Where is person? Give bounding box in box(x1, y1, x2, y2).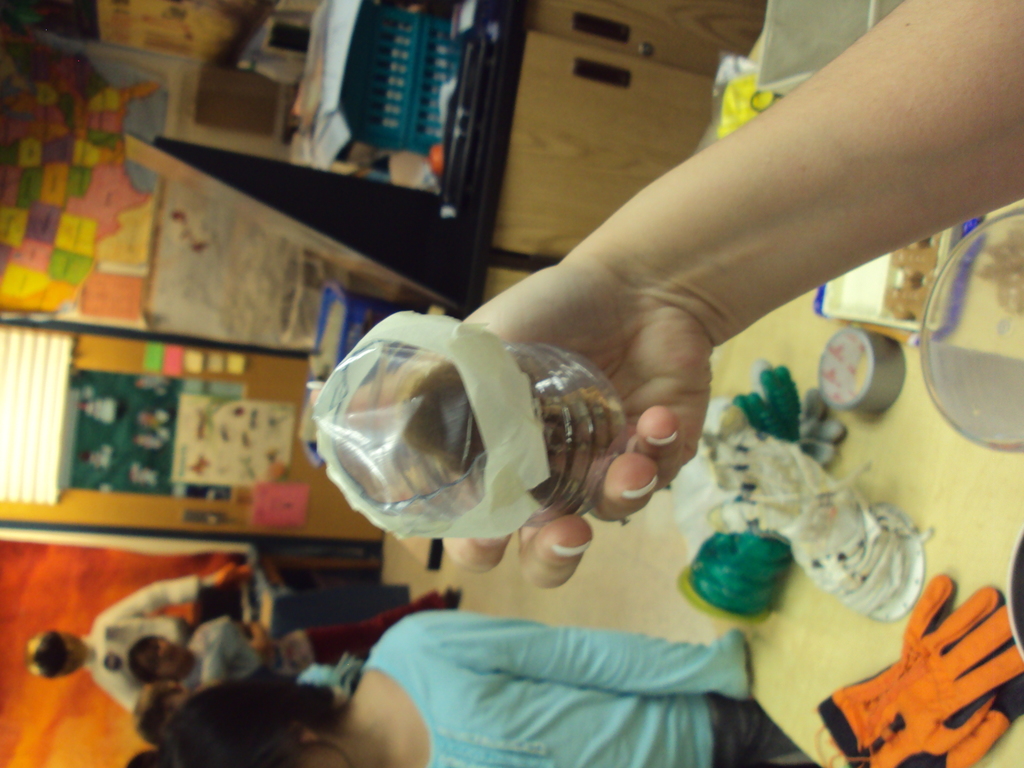
box(132, 617, 323, 692).
